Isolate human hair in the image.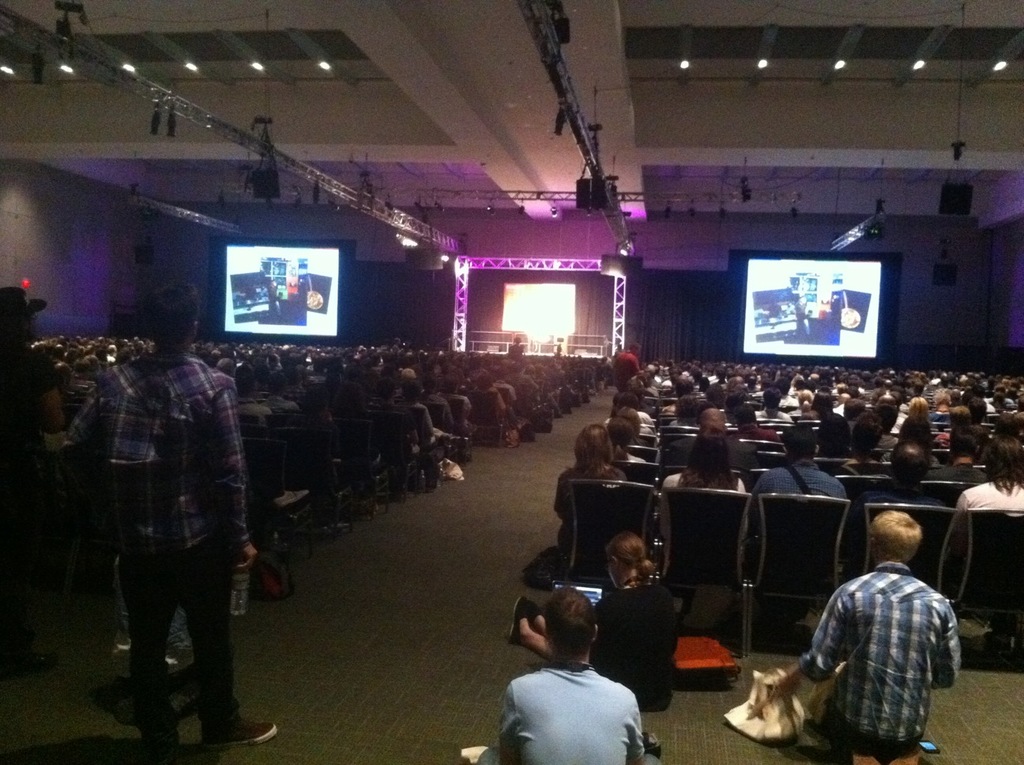
Isolated region: {"left": 544, "top": 586, "right": 593, "bottom": 656}.
